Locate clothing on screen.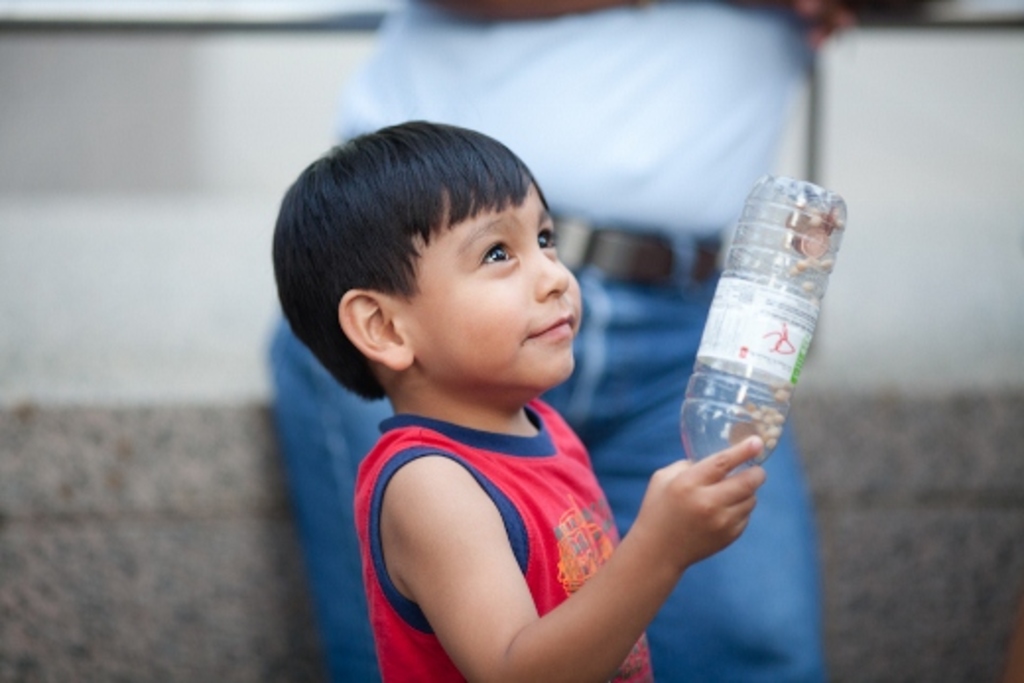
On screen at 345:390:652:681.
